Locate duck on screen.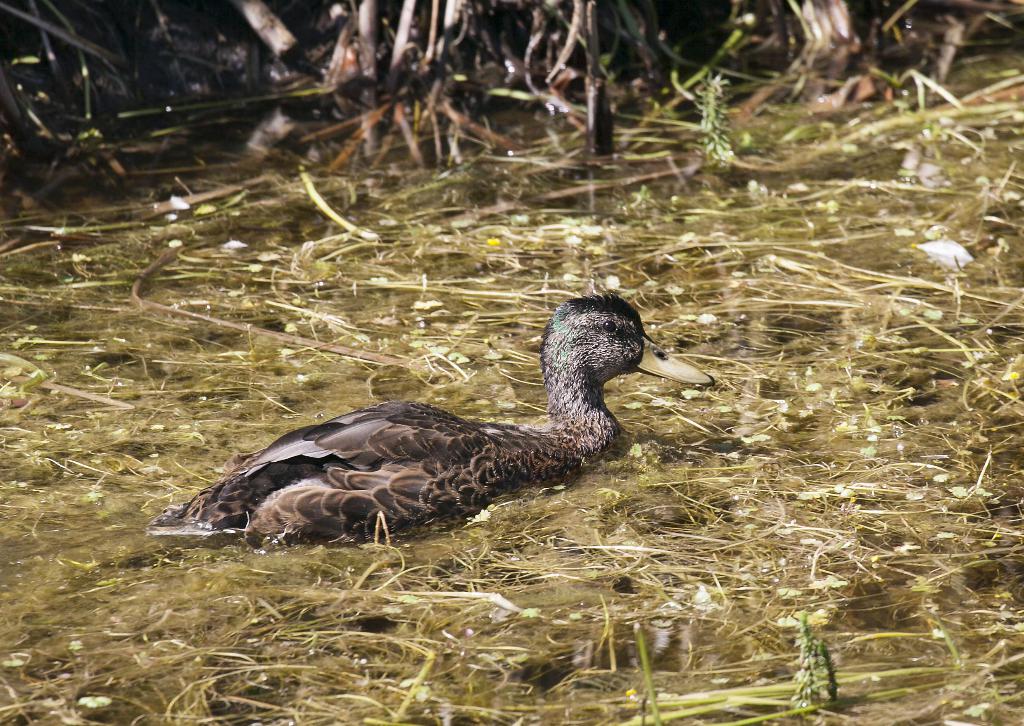
On screen at <box>143,303,716,557</box>.
